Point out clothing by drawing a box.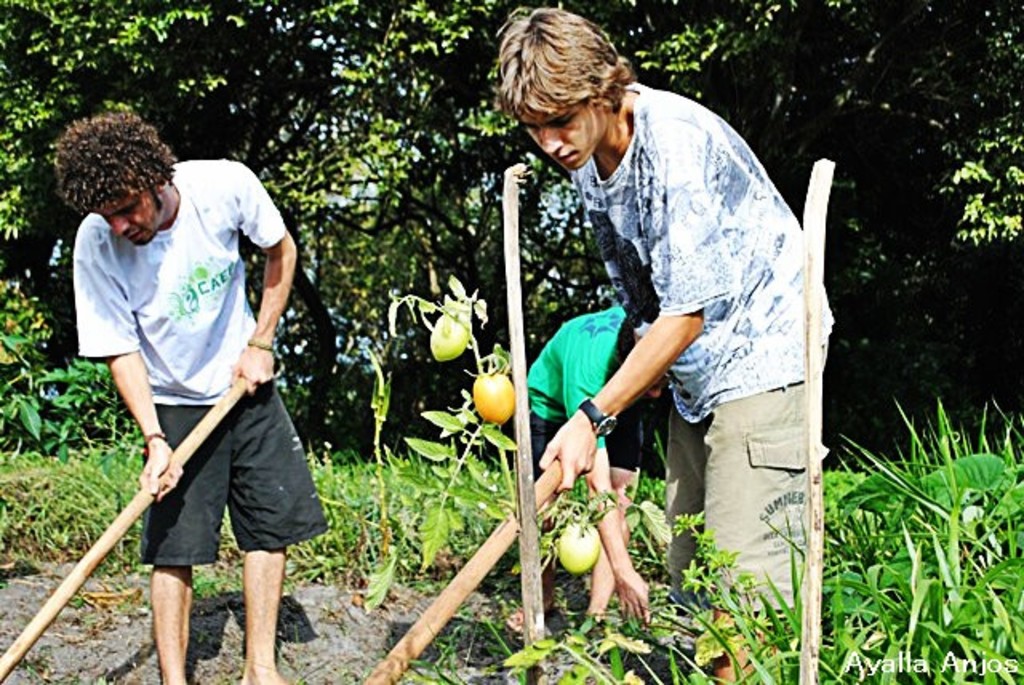
72:160:291:408.
